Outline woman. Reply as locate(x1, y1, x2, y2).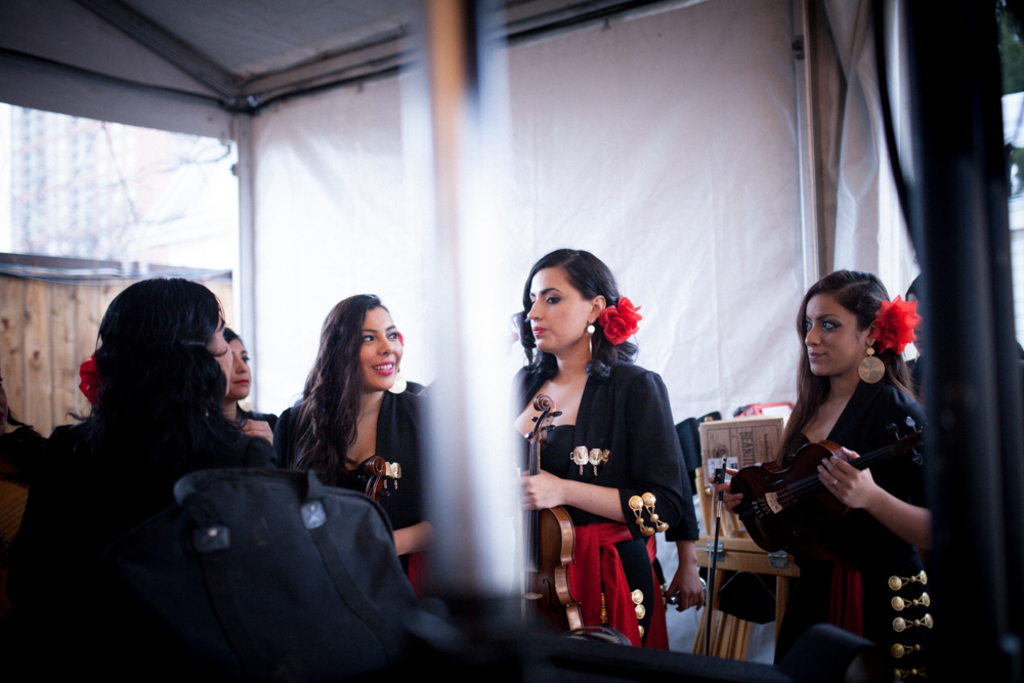
locate(224, 325, 280, 438).
